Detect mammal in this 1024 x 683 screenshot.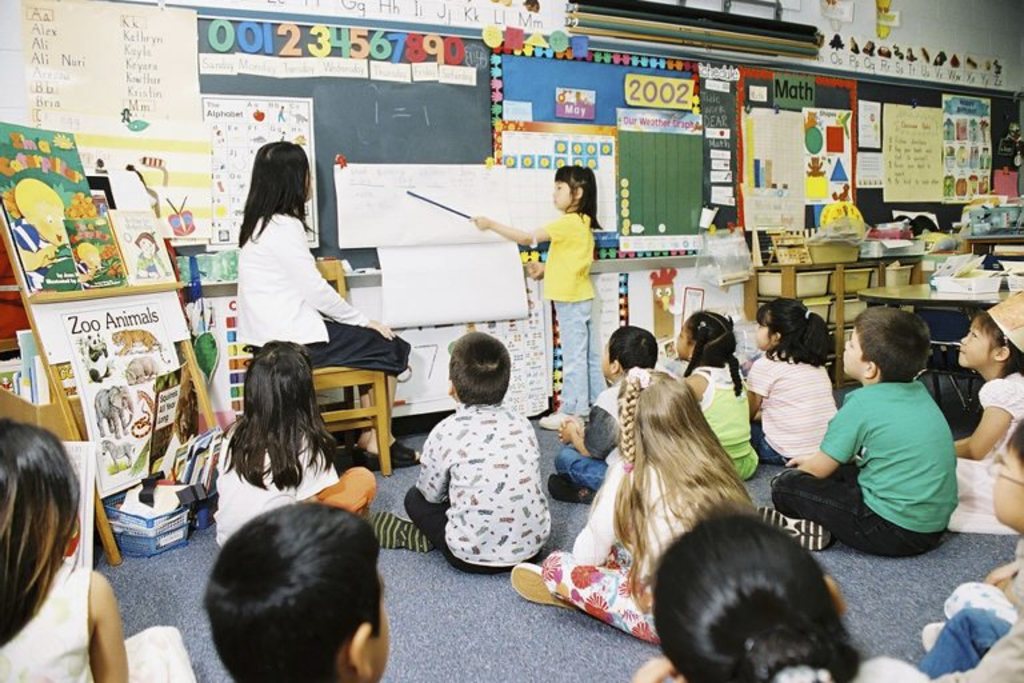
Detection: [747, 296, 836, 462].
